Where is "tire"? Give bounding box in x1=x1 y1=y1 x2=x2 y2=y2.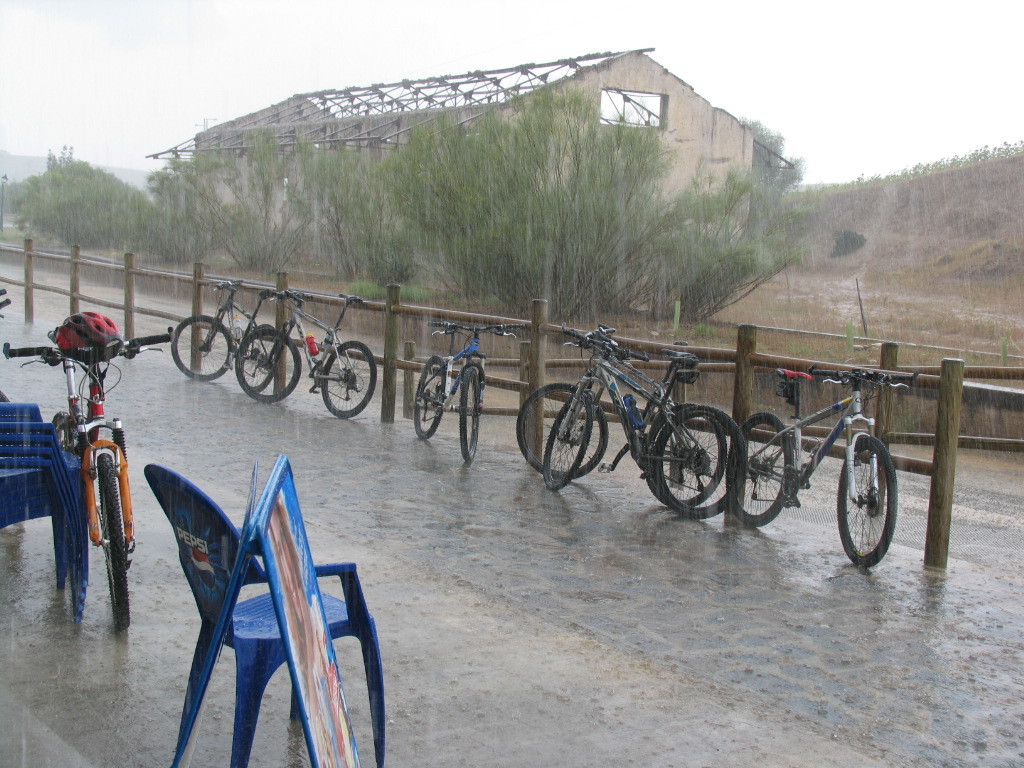
x1=513 y1=381 x2=609 y2=477.
